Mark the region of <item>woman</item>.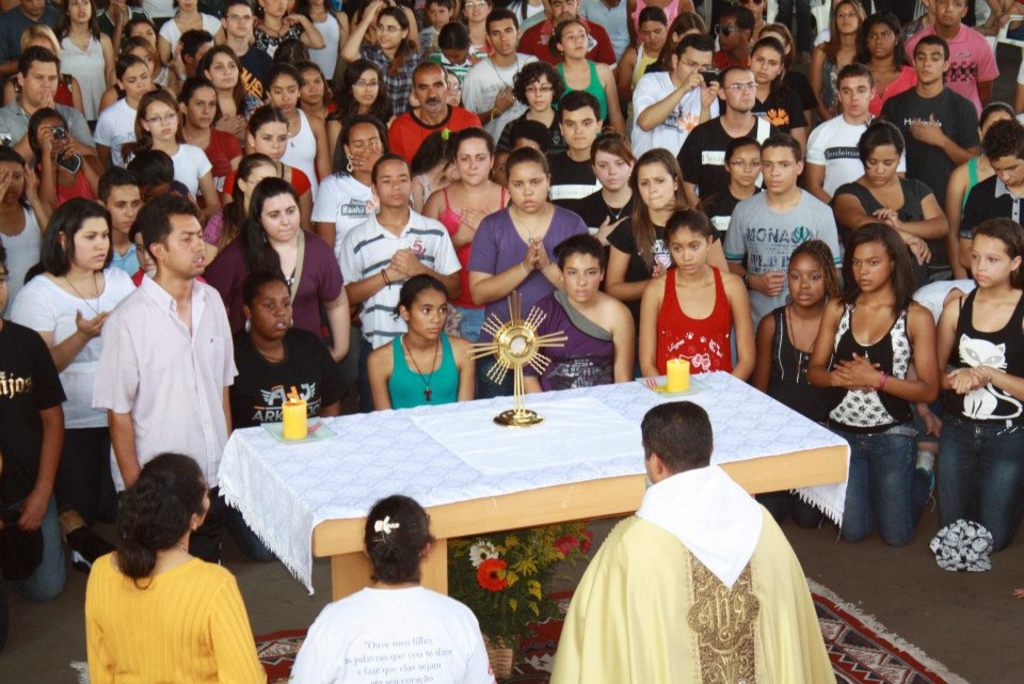
Region: 287,492,495,683.
